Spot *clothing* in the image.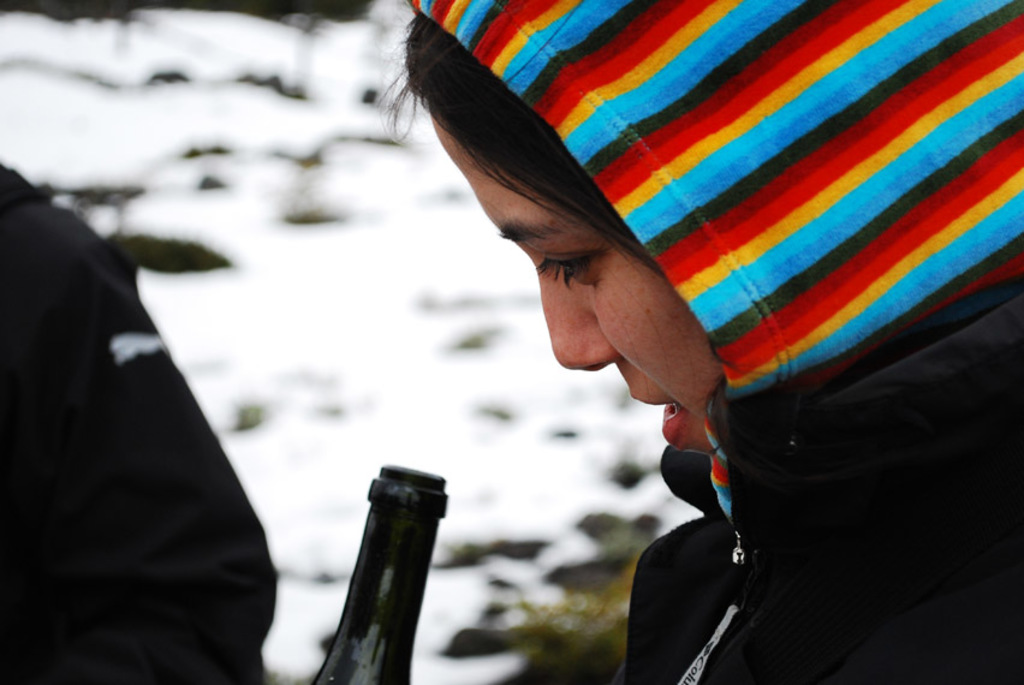
*clothing* found at locate(0, 155, 275, 684).
